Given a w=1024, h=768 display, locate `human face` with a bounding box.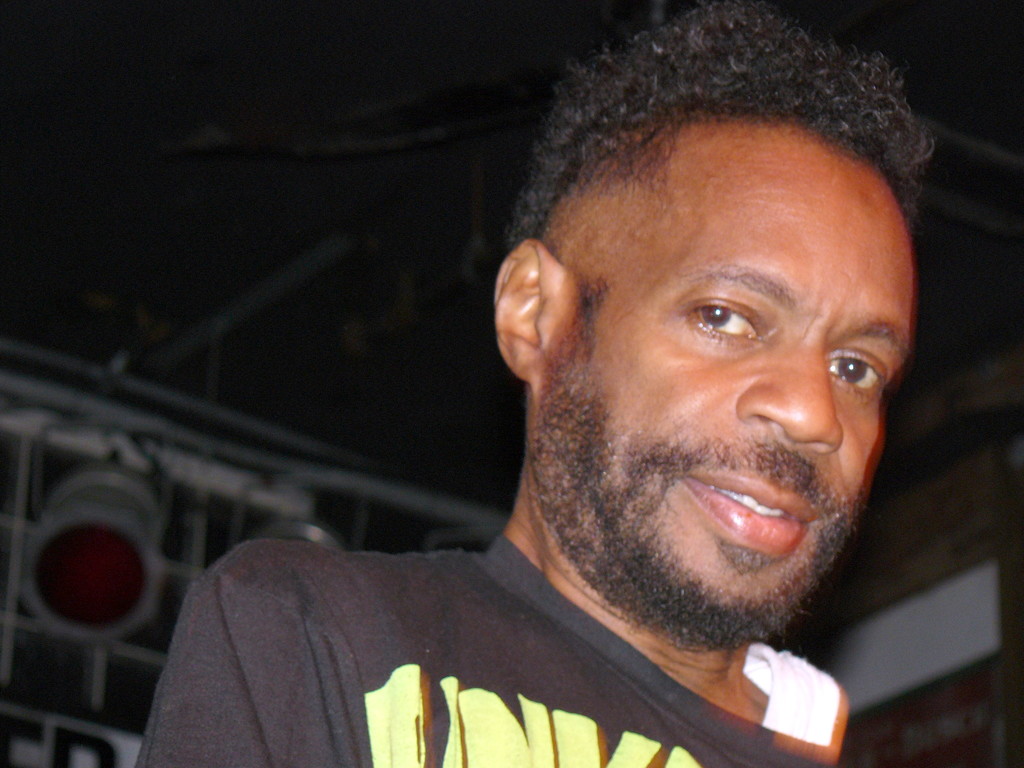
Located: [left=542, top=122, right=916, bottom=635].
